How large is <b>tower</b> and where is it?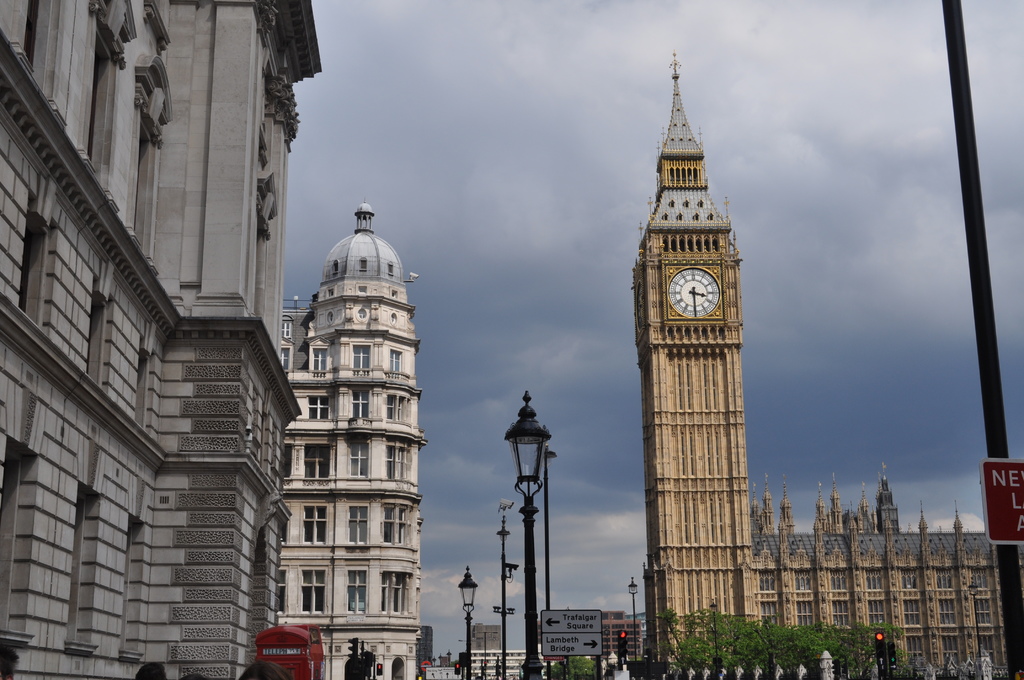
Bounding box: 851/489/874/530.
